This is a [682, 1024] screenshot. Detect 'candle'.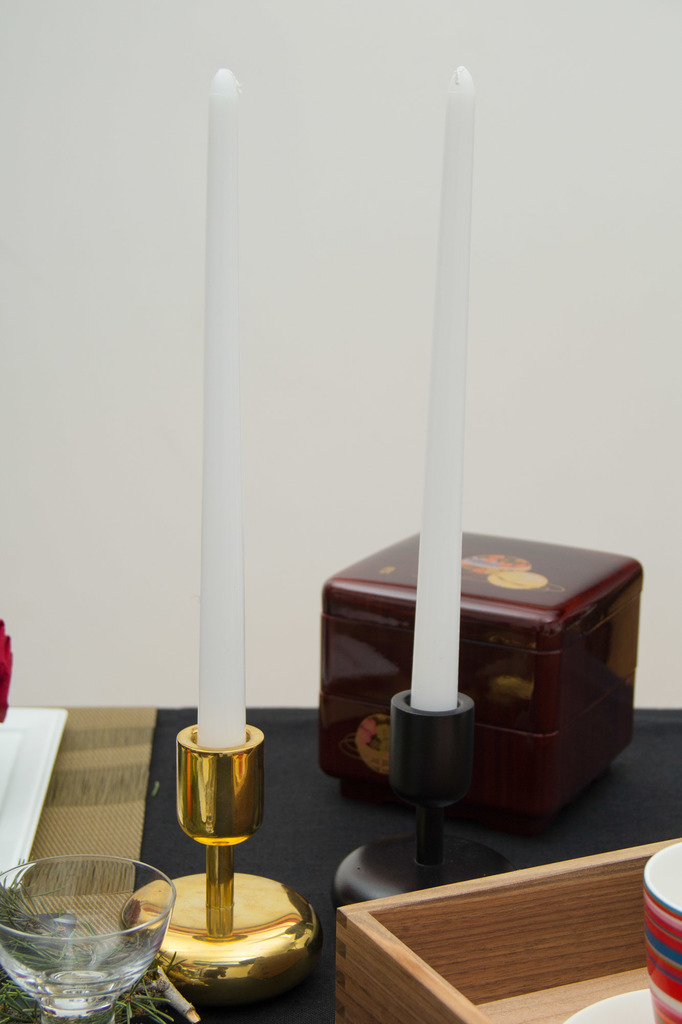
crop(196, 69, 248, 748).
